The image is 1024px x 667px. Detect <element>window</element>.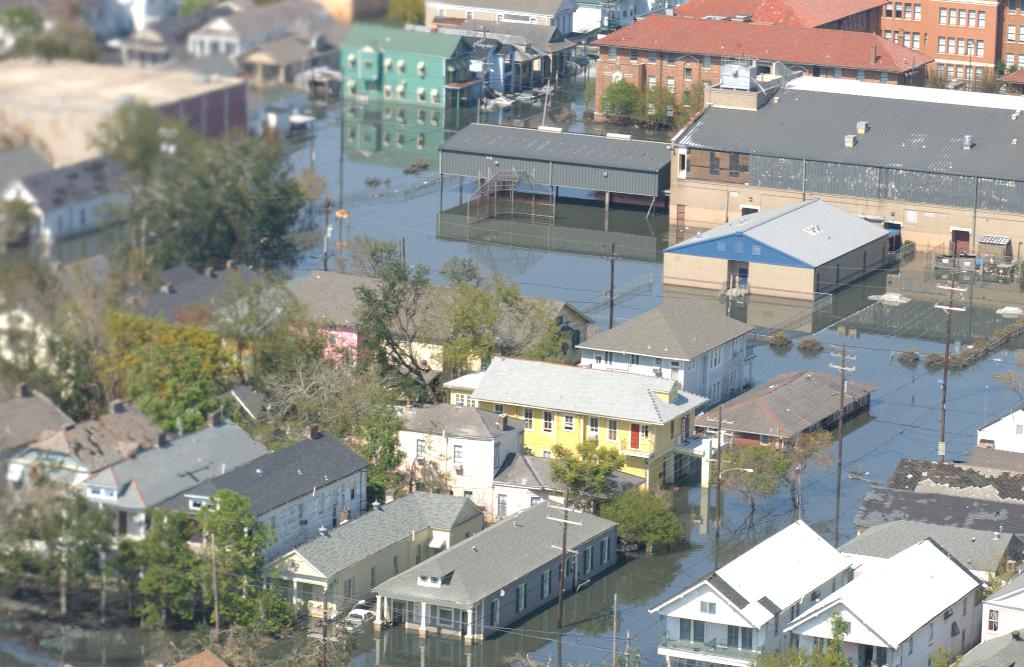
Detection: (451,391,465,401).
